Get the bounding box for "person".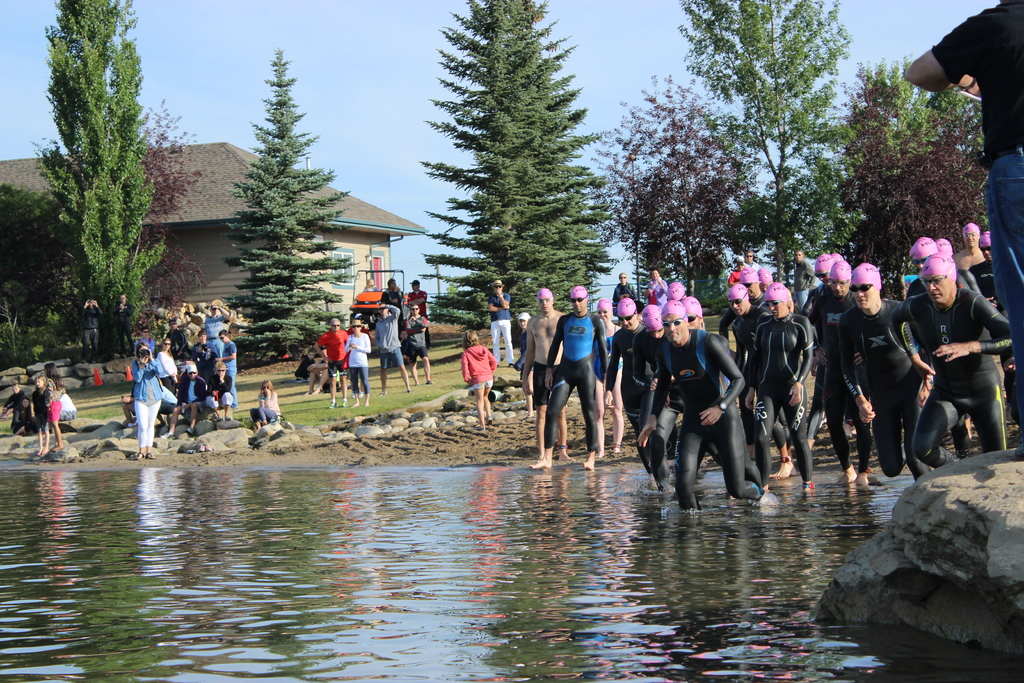
bbox(406, 279, 432, 348).
